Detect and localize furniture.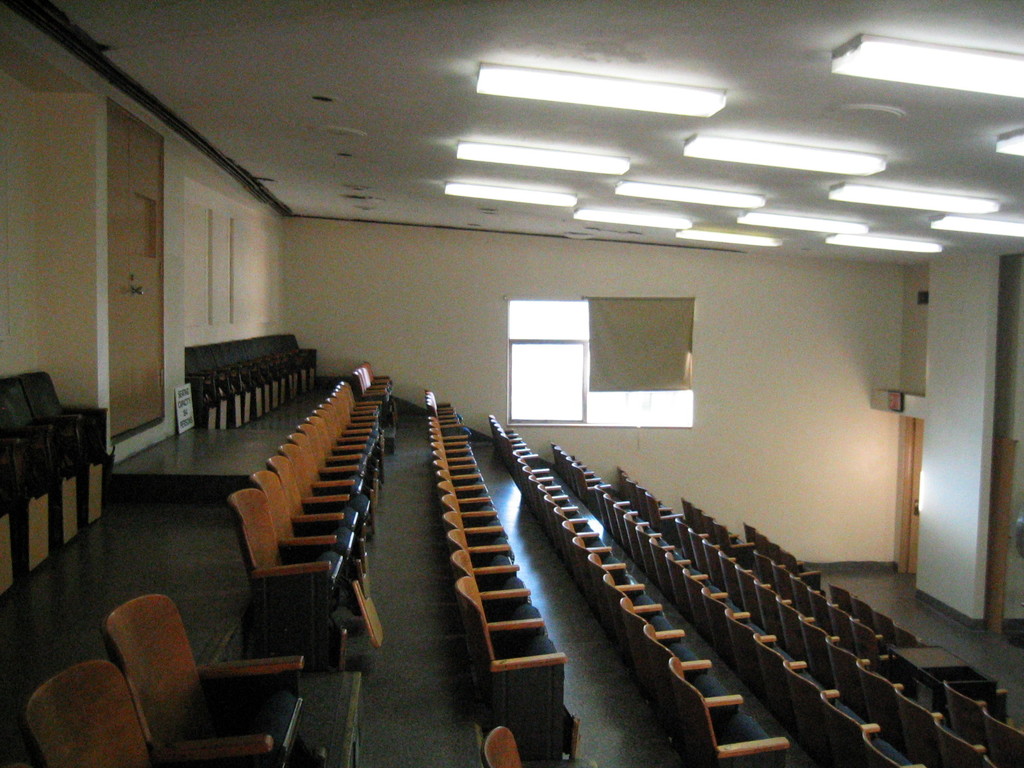
Localized at [614, 468, 998, 767].
